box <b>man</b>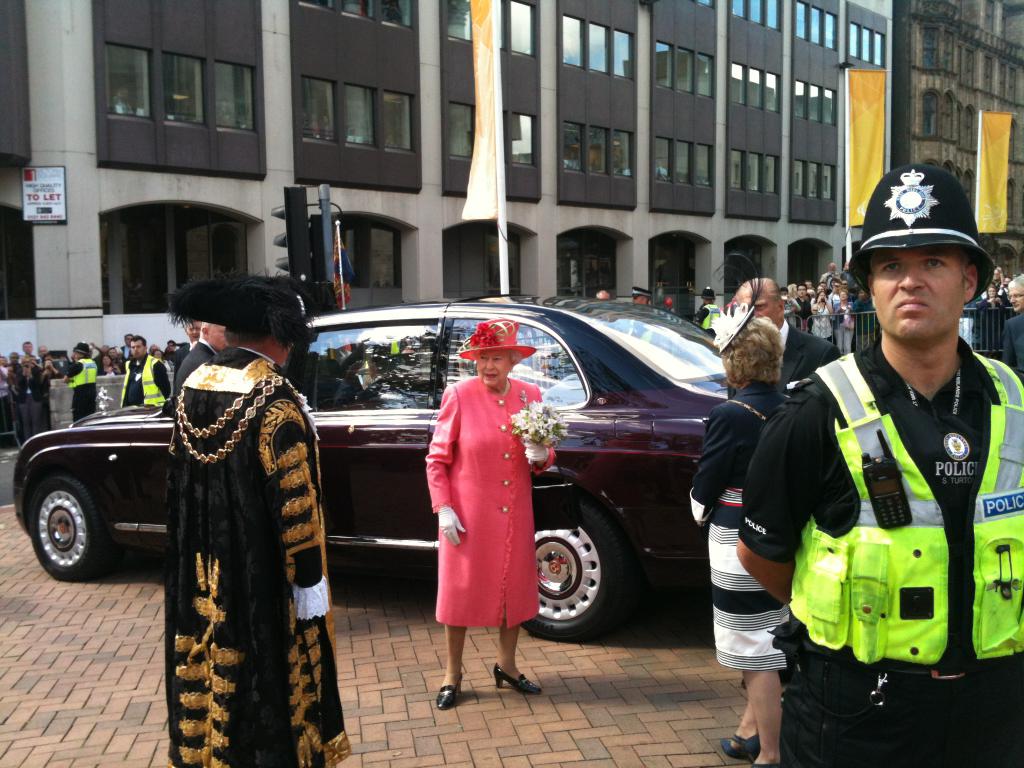
Rect(115, 335, 177, 408)
